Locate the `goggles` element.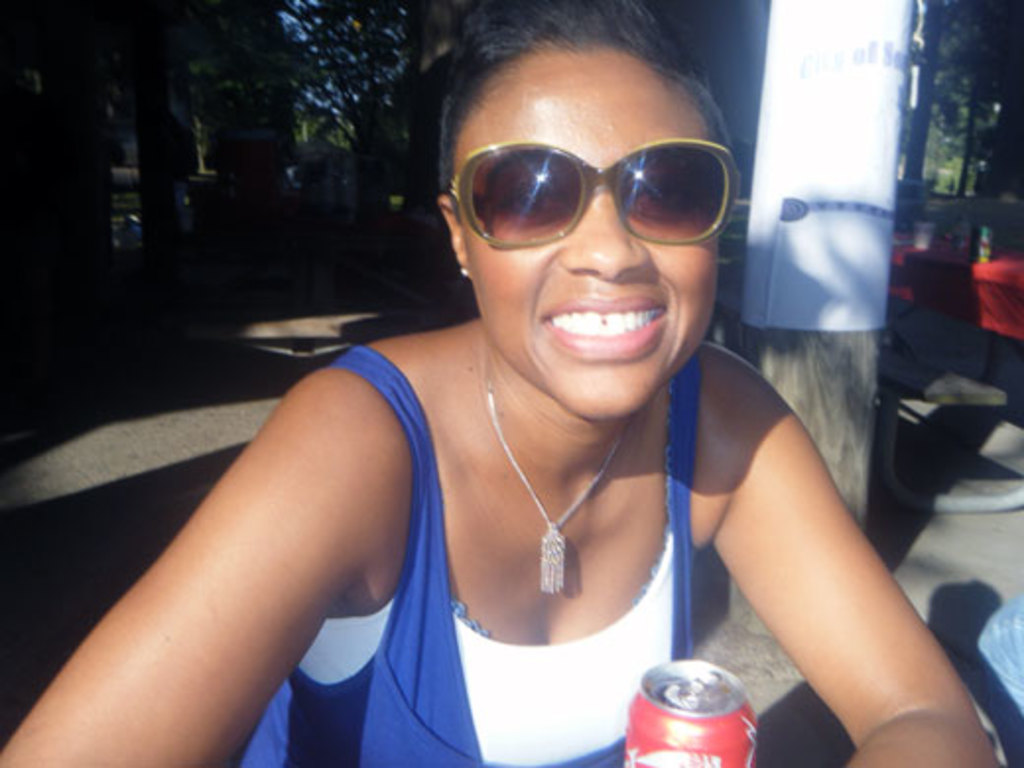
Element bbox: select_region(451, 118, 752, 238).
